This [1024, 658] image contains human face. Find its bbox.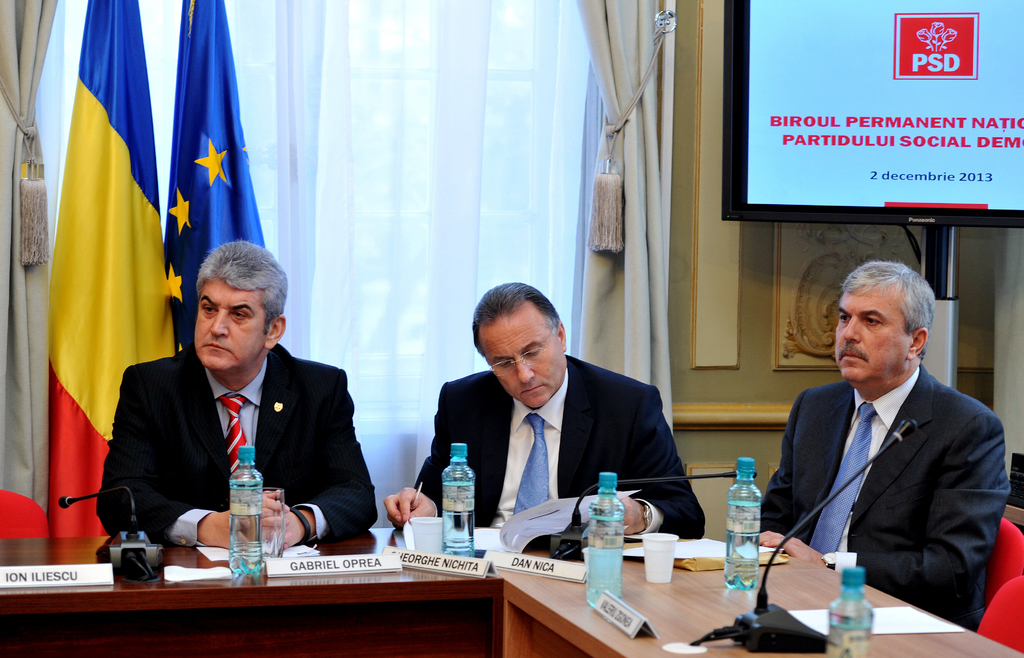
194 281 270 373.
